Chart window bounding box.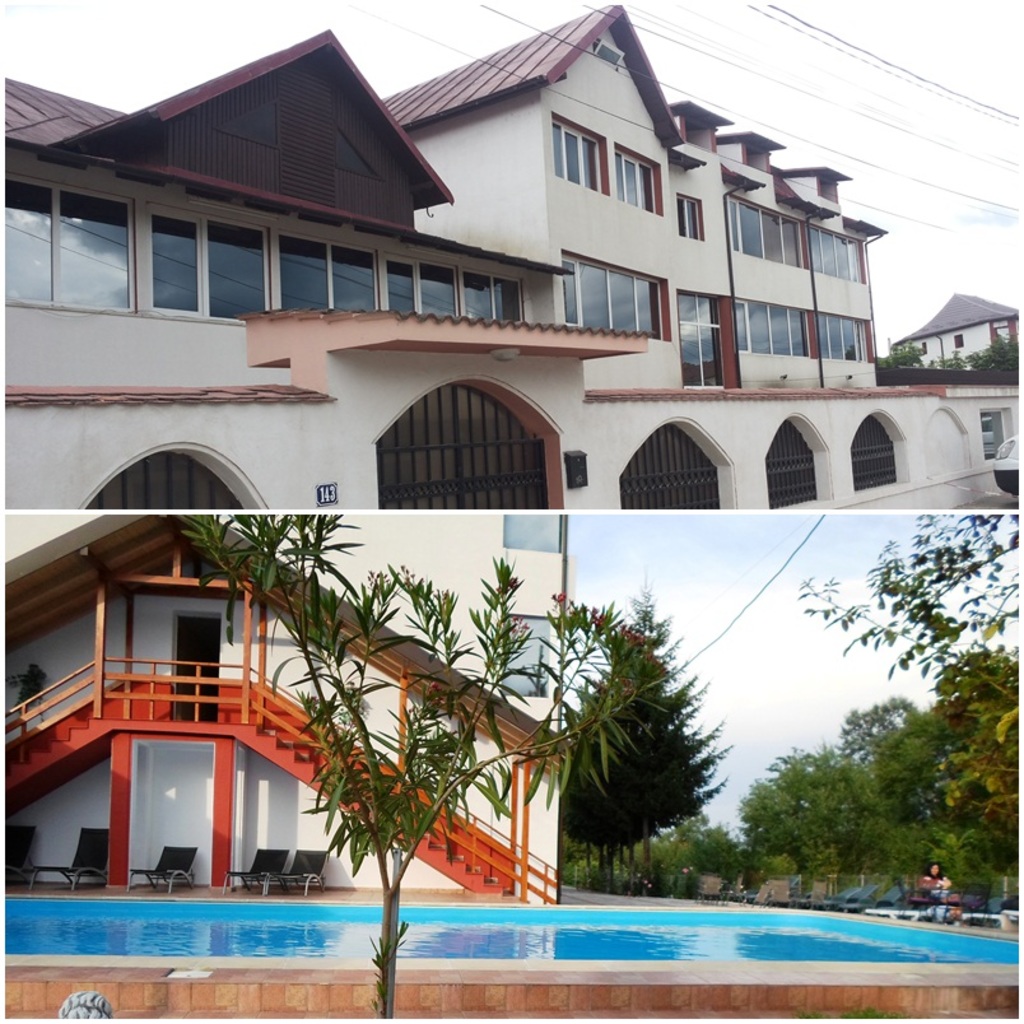
Charted: x1=382 y1=259 x2=517 y2=317.
